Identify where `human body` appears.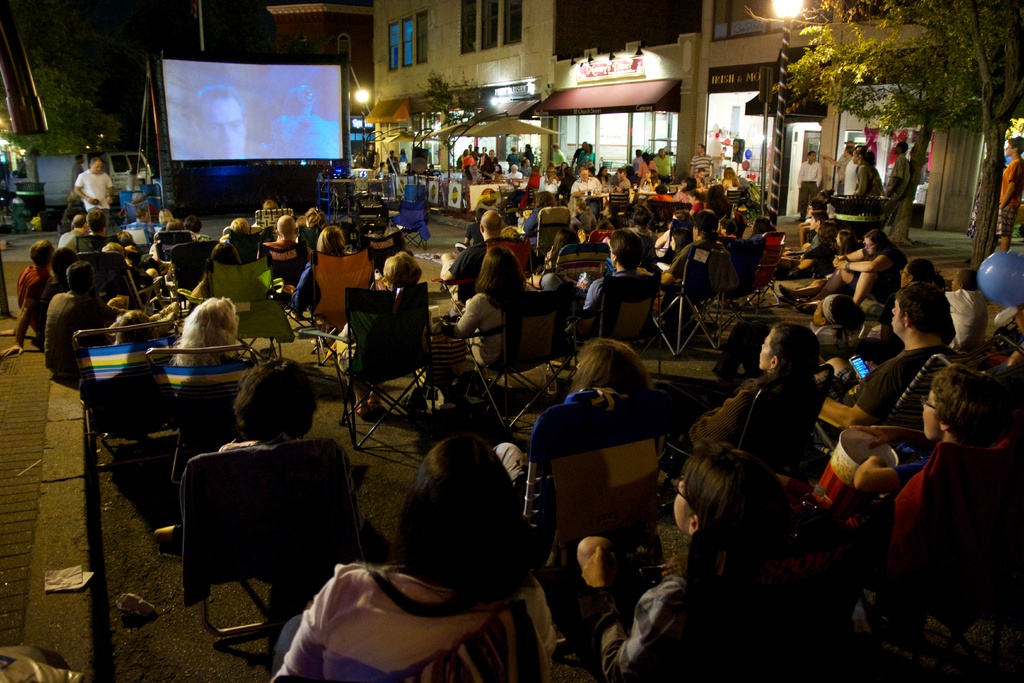
Appears at [574,340,650,401].
